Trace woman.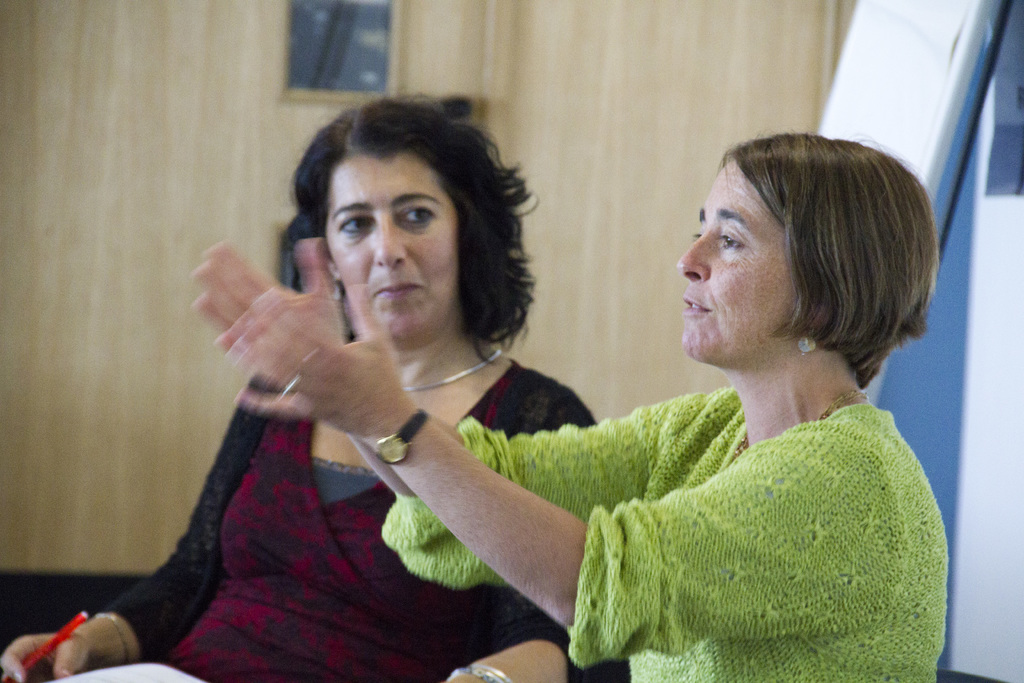
Traced to {"left": 189, "top": 123, "right": 950, "bottom": 682}.
